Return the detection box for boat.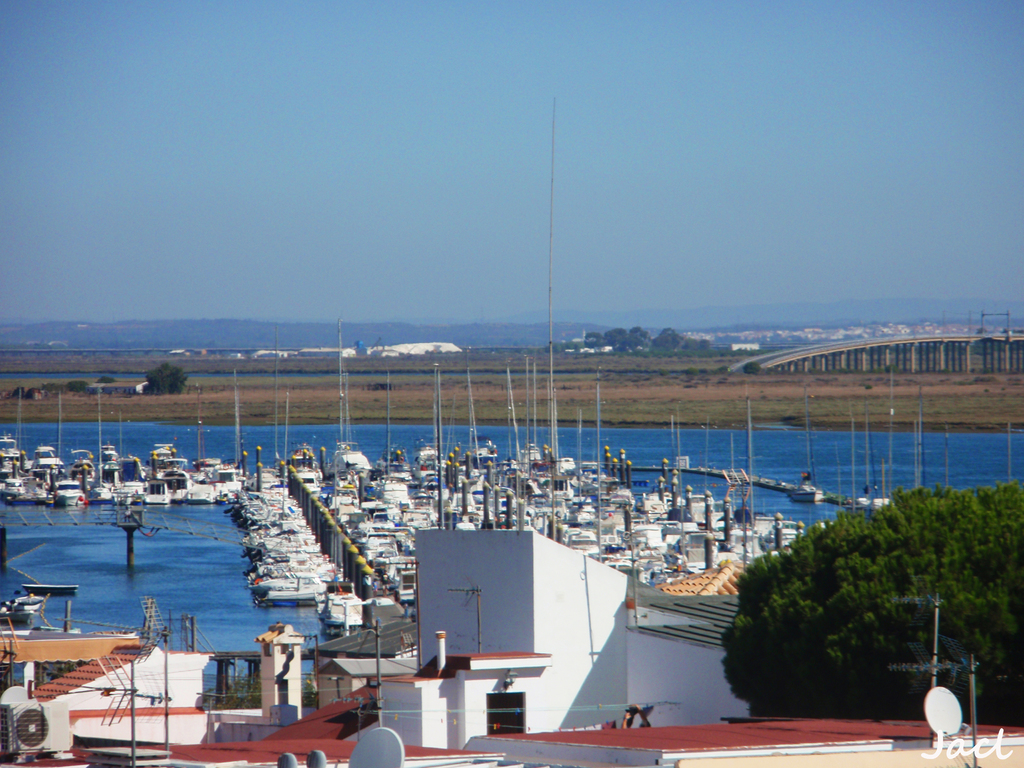
[53,470,85,513].
